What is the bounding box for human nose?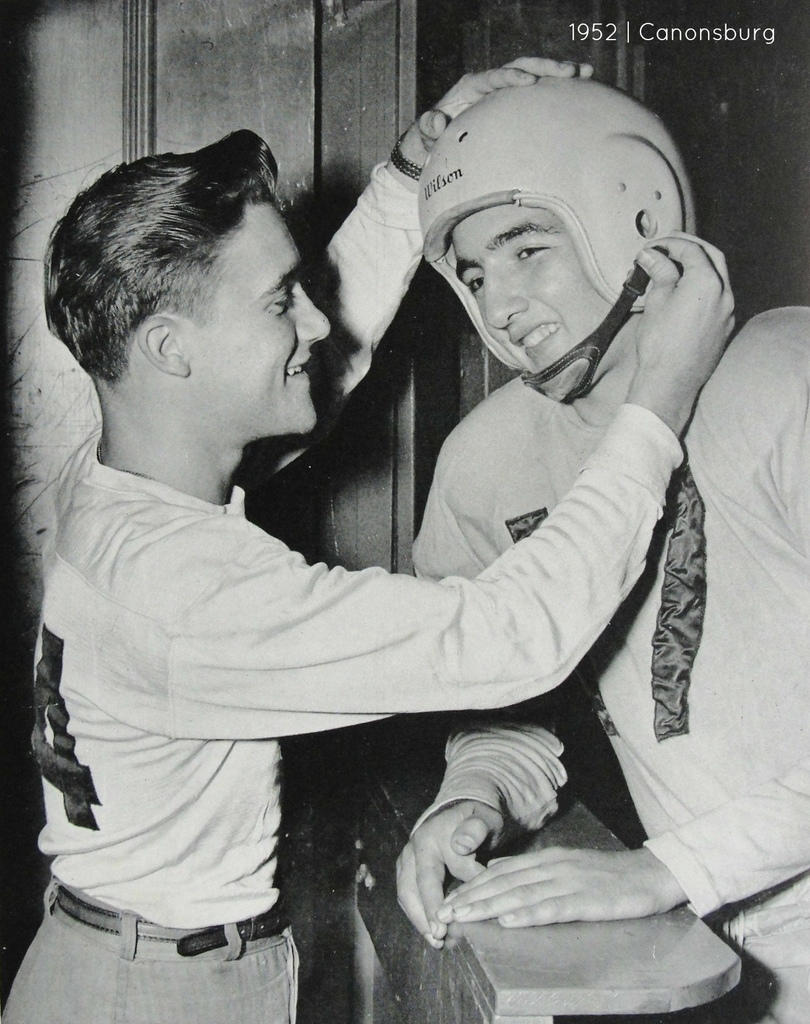
[left=483, top=265, right=536, bottom=330].
